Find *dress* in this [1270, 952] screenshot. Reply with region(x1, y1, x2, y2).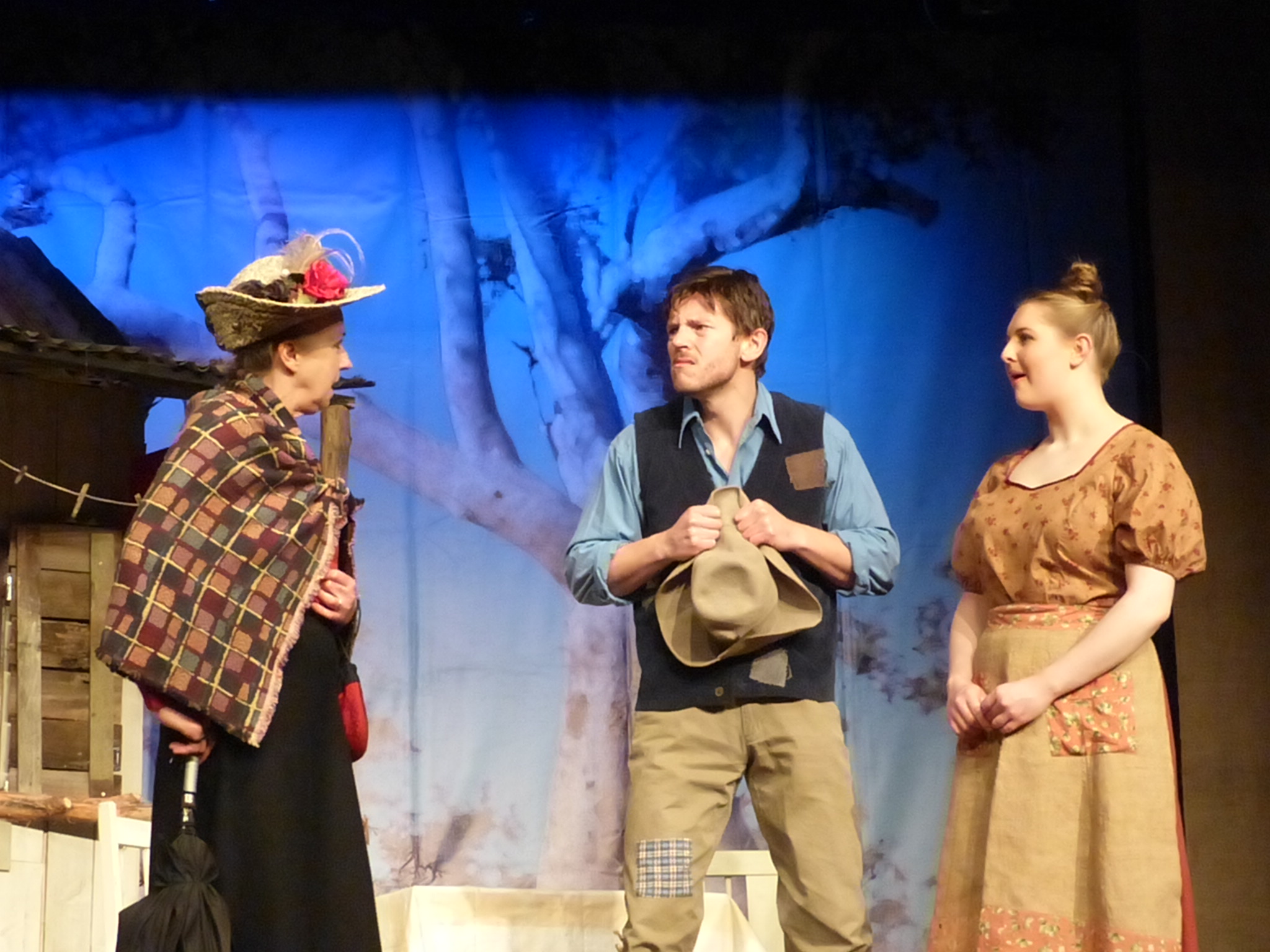
region(574, 260, 748, 589).
